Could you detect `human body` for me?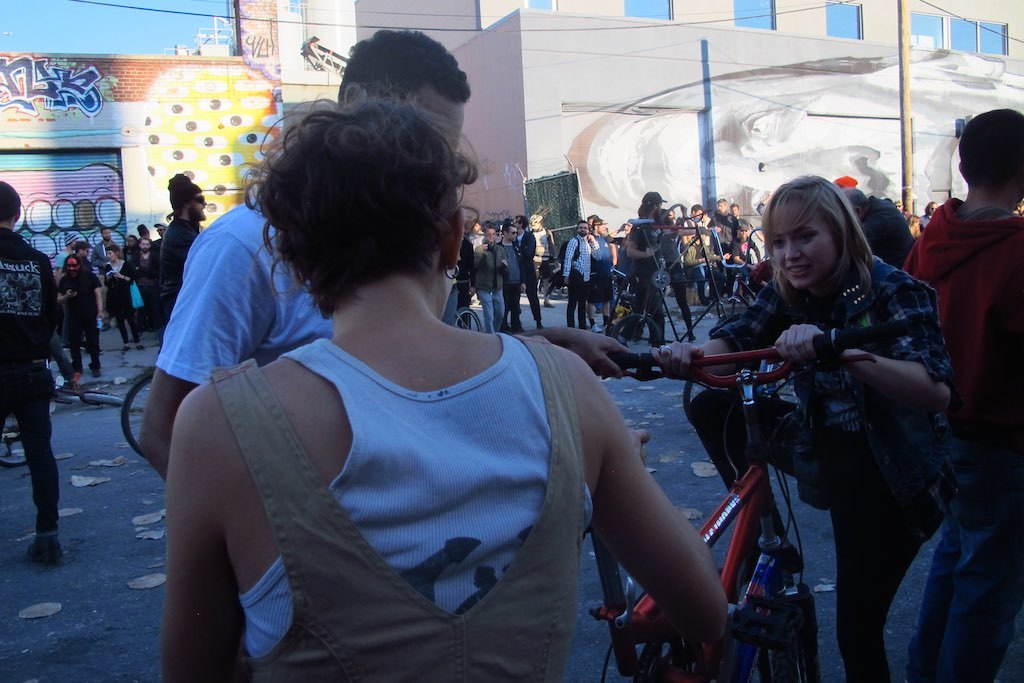
Detection result: 627, 216, 688, 341.
